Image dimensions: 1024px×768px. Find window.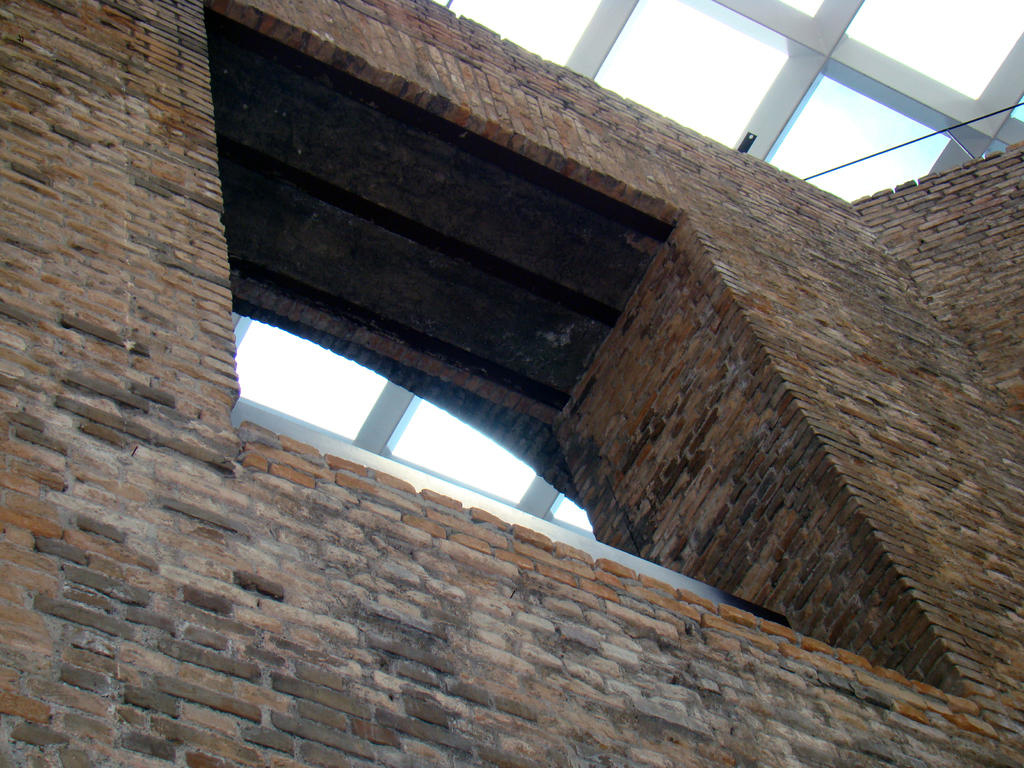
(215, 7, 966, 696).
